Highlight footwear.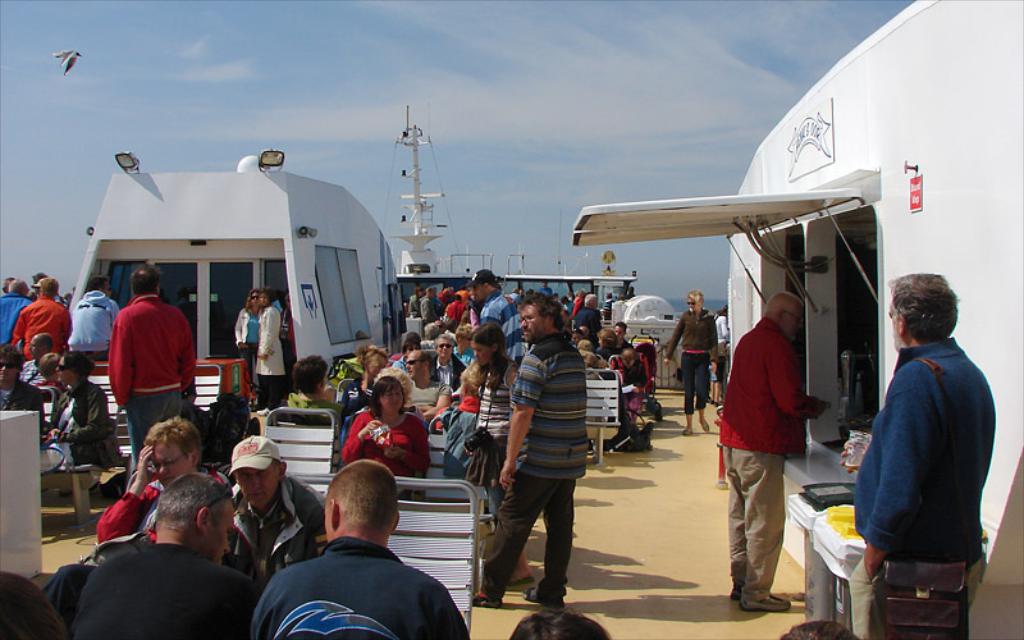
Highlighted region: bbox=[699, 420, 714, 430].
